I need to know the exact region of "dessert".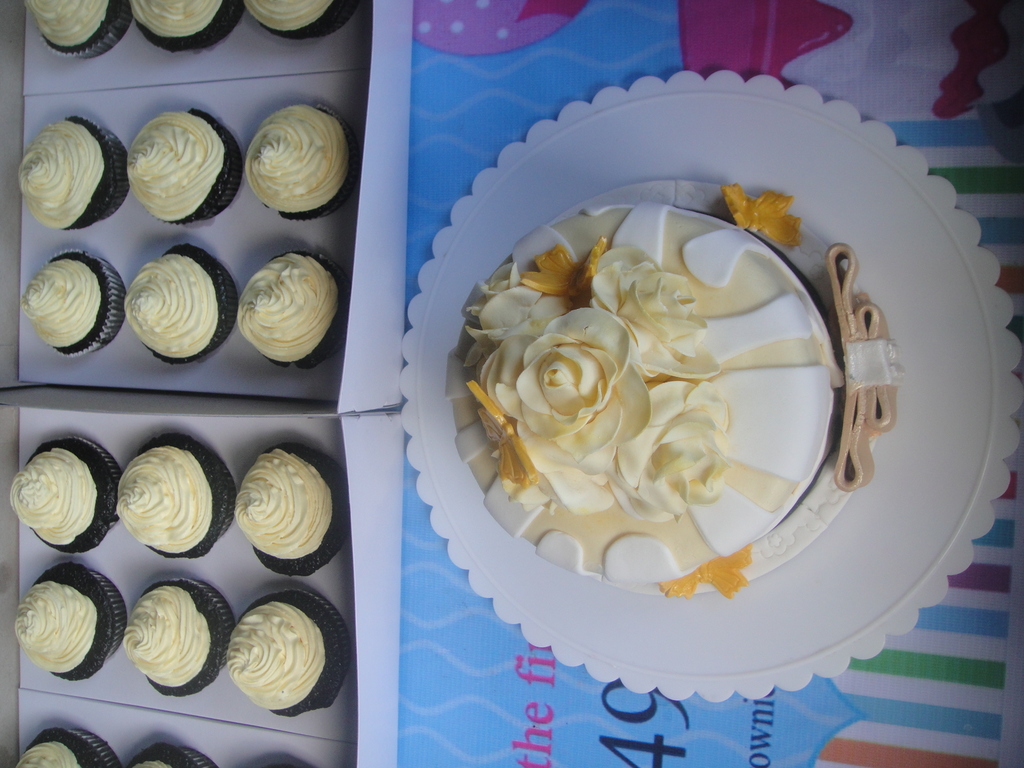
Region: pyautogui.locateOnScreen(219, 596, 349, 708).
